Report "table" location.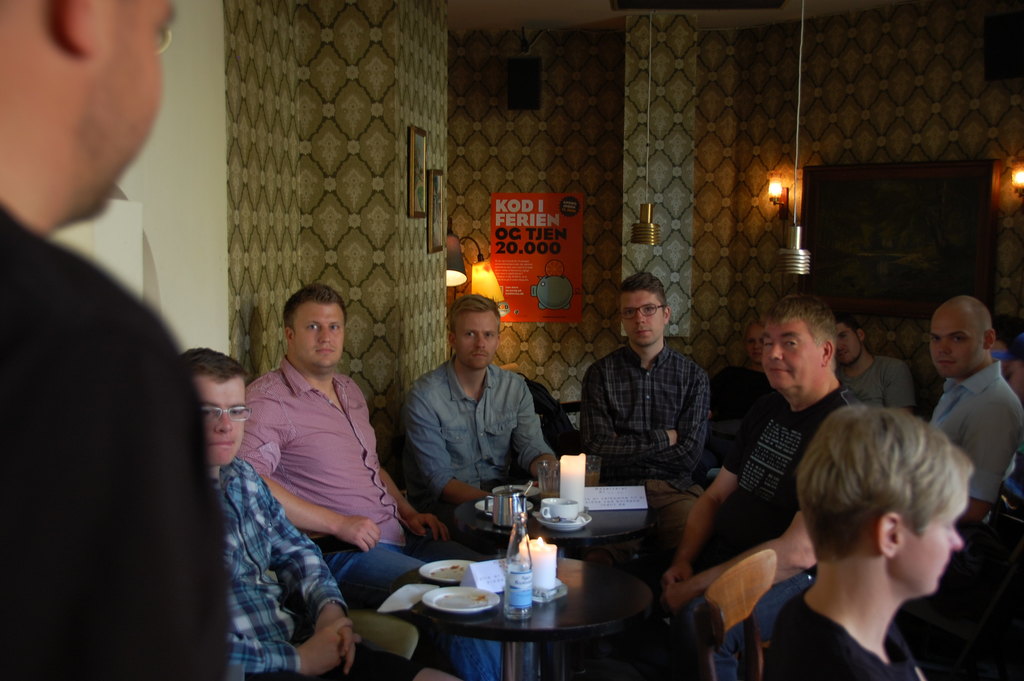
Report: 447,478,650,561.
